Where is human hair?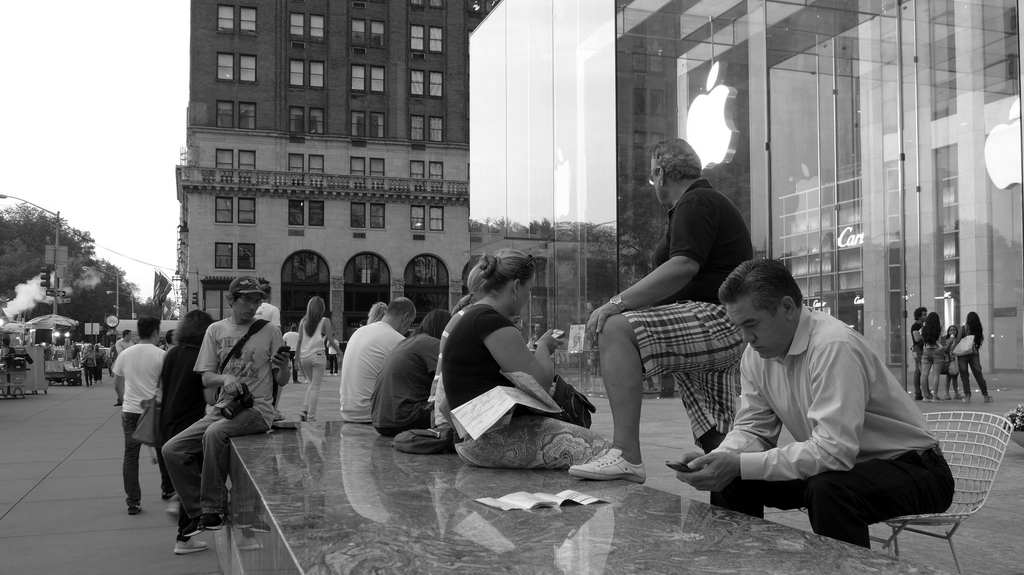
367, 303, 388, 324.
